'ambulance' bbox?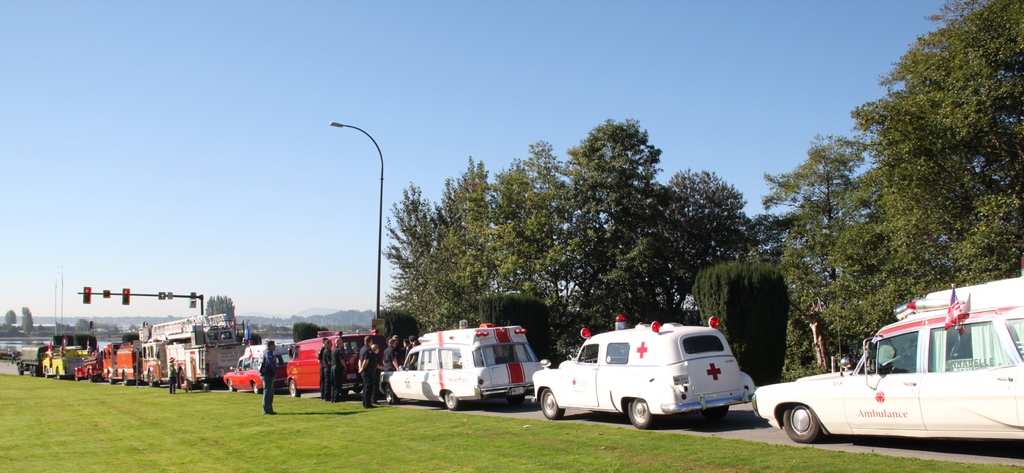
detection(377, 320, 553, 408)
